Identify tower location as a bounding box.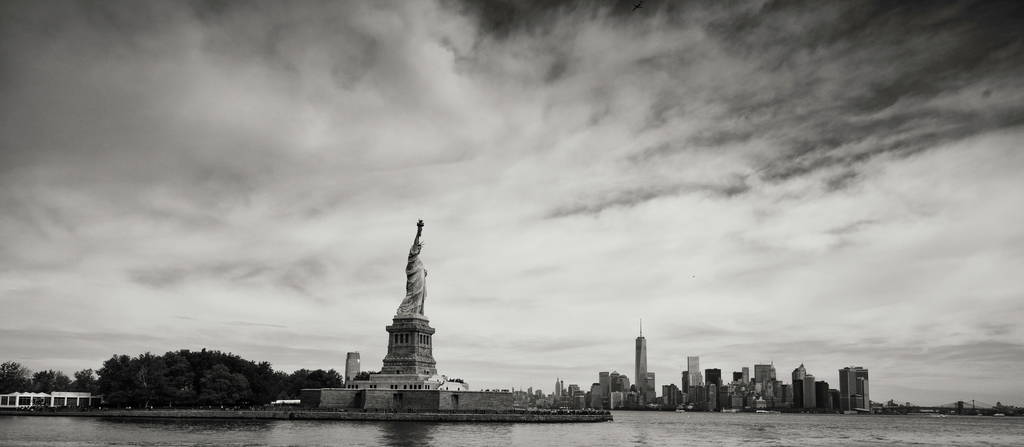
bbox=(690, 357, 699, 382).
